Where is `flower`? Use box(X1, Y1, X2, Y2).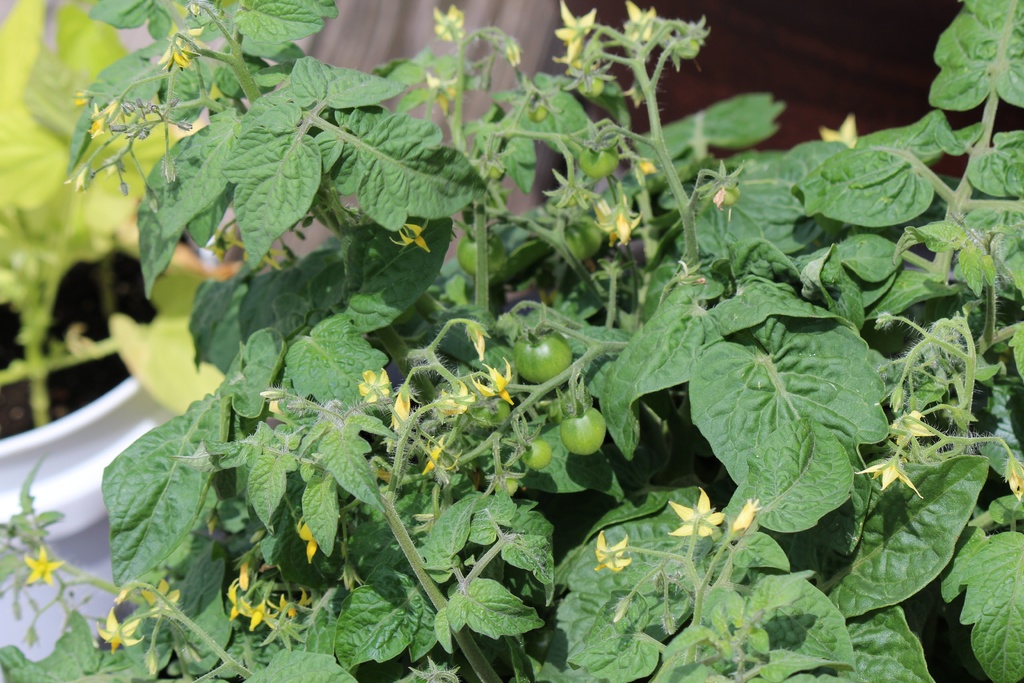
box(594, 527, 630, 571).
